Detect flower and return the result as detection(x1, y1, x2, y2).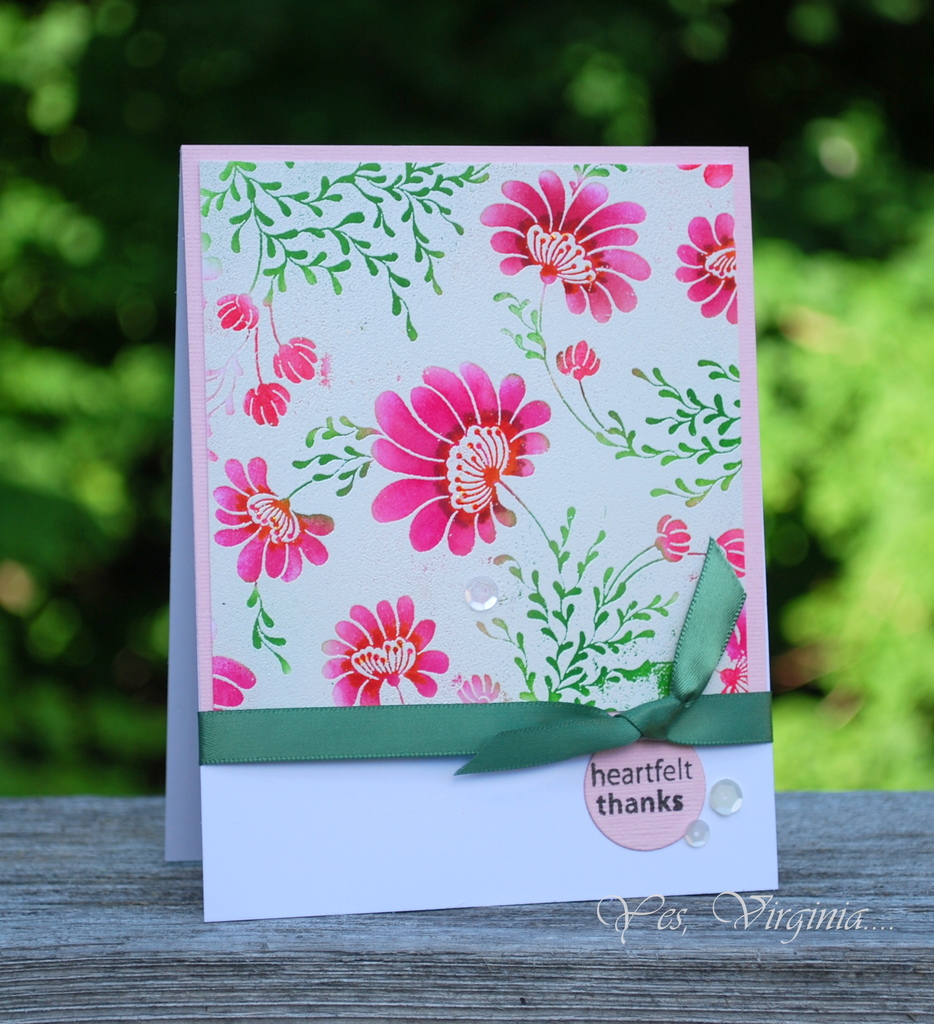
detection(713, 531, 743, 578).
